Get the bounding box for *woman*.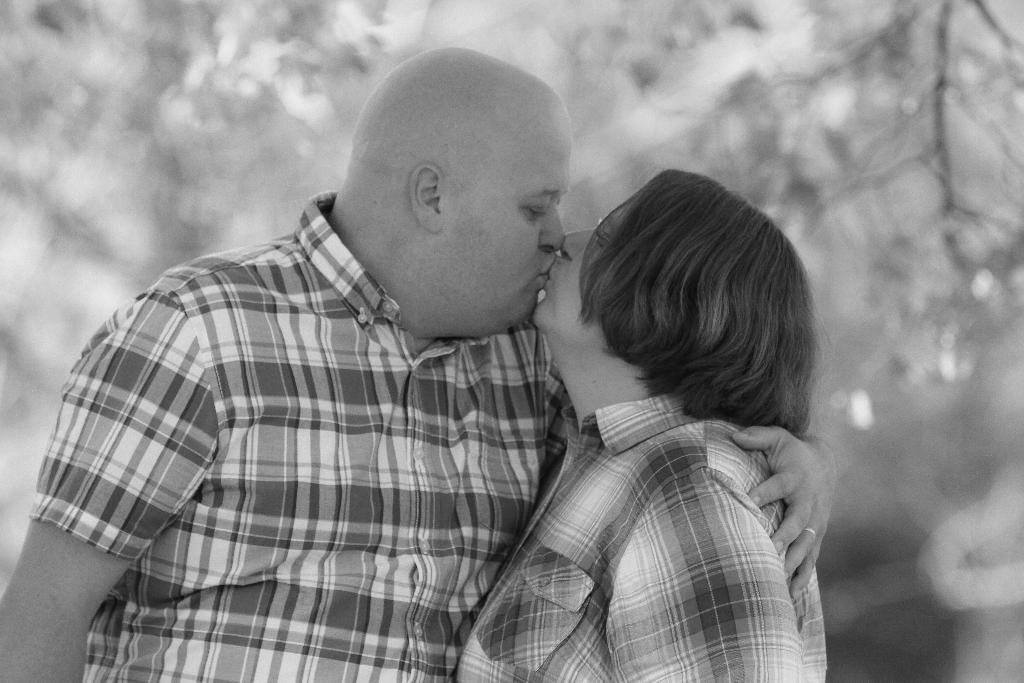
rect(403, 113, 872, 682).
